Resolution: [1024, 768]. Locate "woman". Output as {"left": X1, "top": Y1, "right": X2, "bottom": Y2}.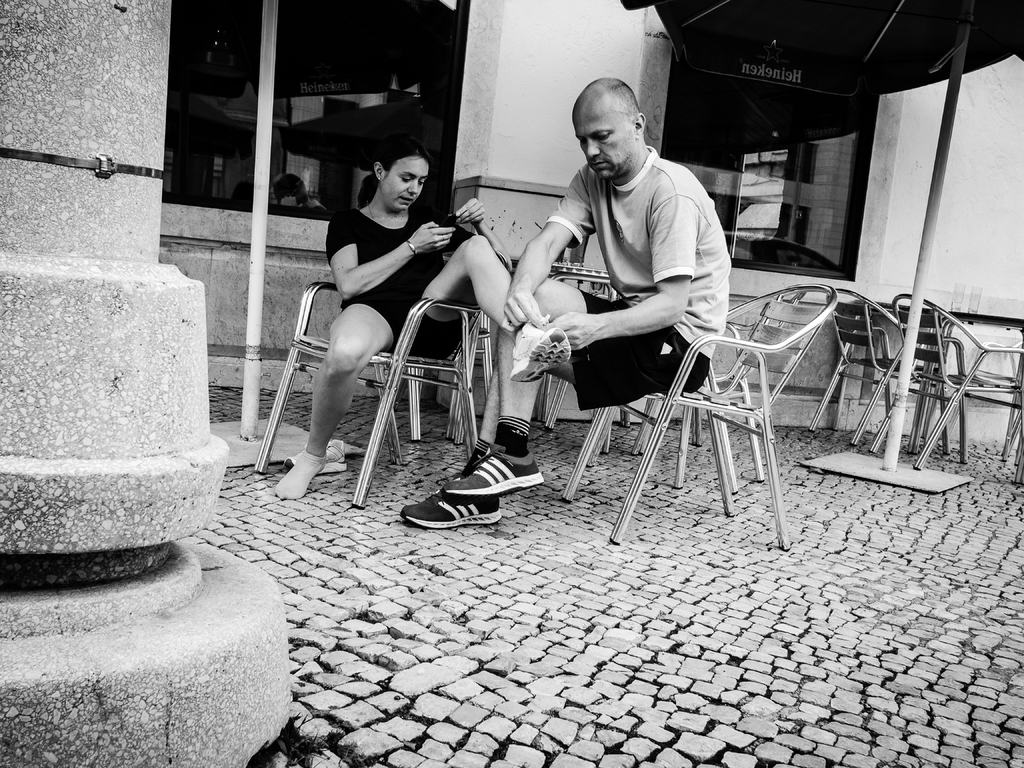
{"left": 271, "top": 138, "right": 505, "bottom": 490}.
